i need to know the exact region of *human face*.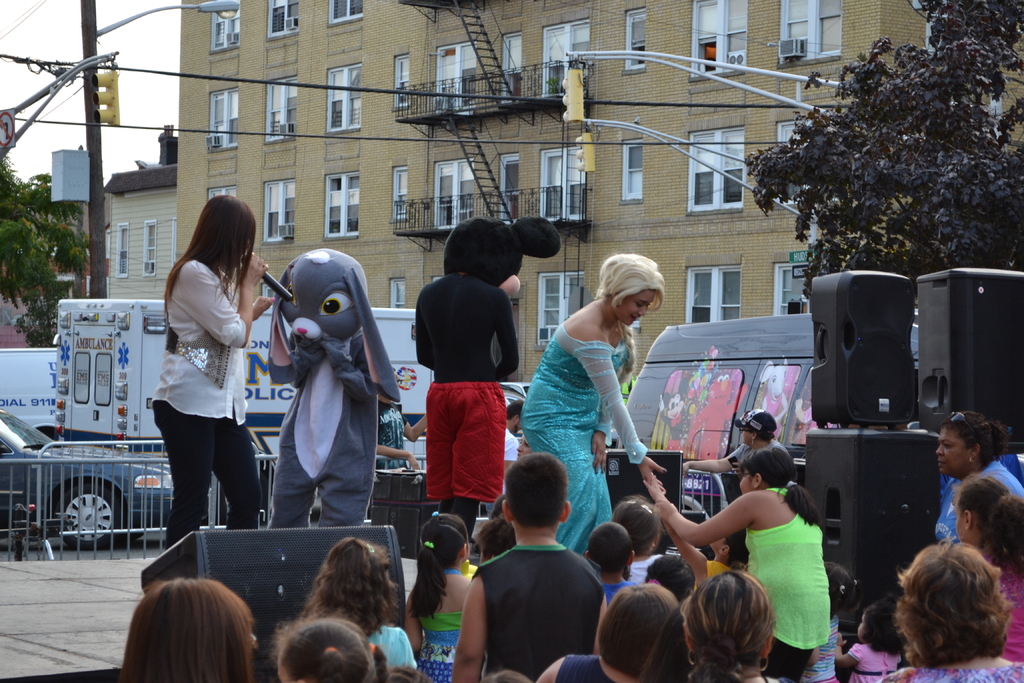
Region: rect(741, 466, 754, 494).
